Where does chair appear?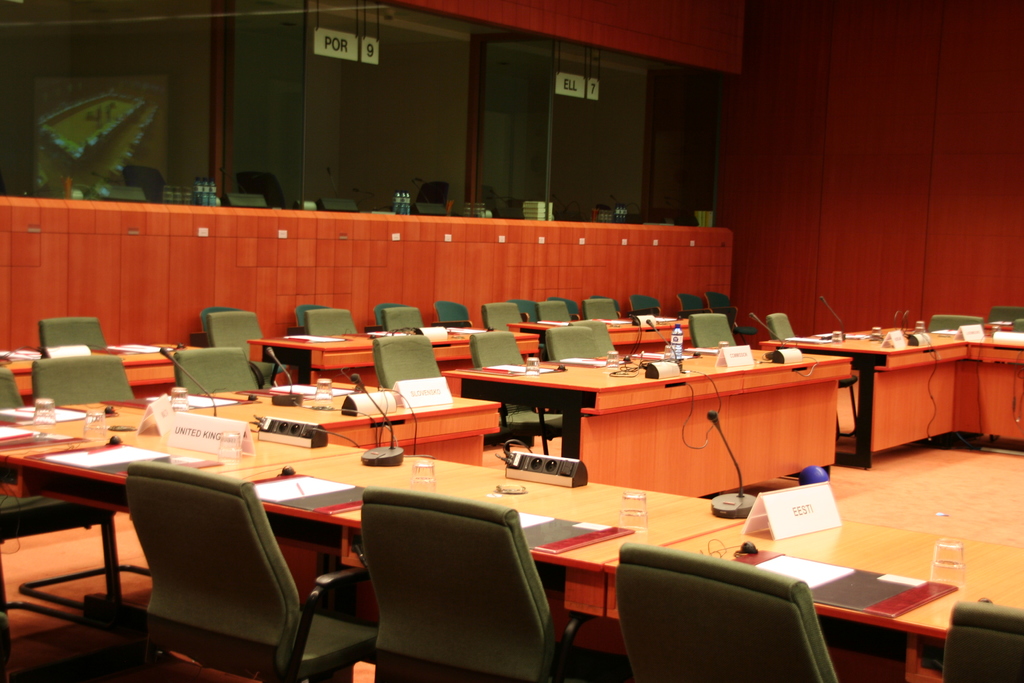
Appears at bbox(689, 313, 733, 350).
